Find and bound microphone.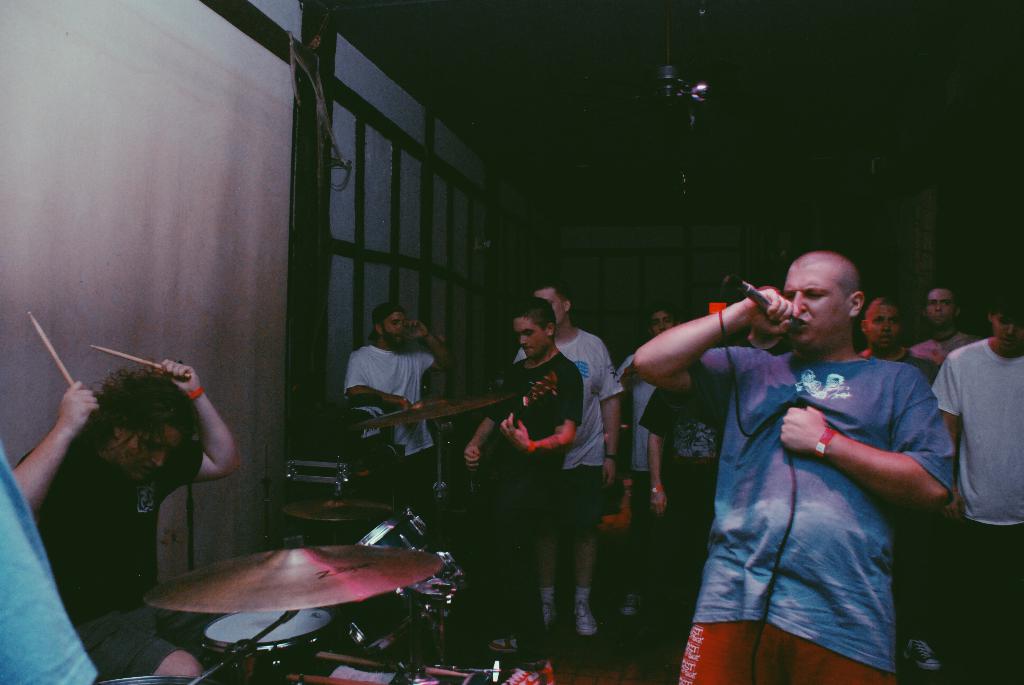
Bound: x1=739, y1=277, x2=794, y2=334.
